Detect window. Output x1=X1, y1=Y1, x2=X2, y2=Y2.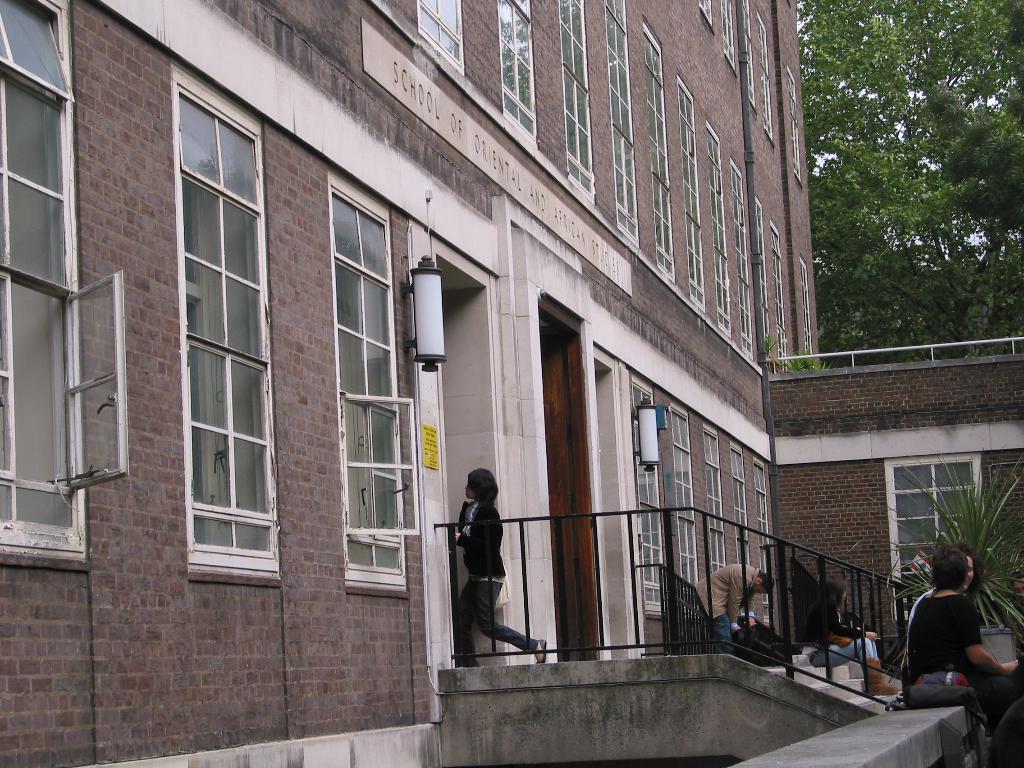
x1=174, y1=68, x2=278, y2=584.
